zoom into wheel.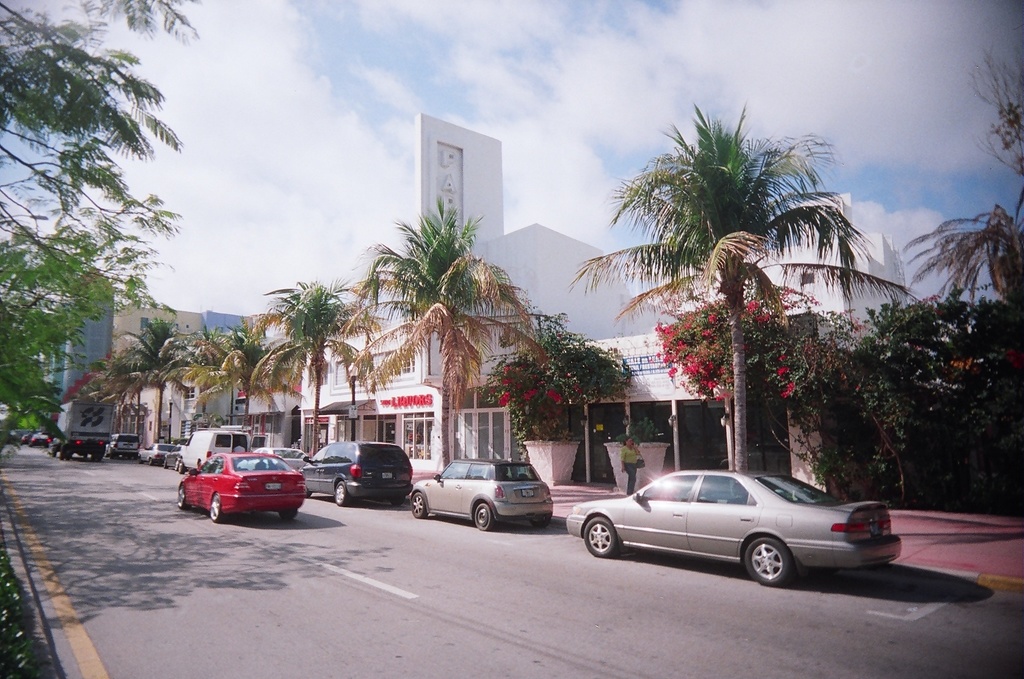
Zoom target: (left=179, top=462, right=183, bottom=473).
